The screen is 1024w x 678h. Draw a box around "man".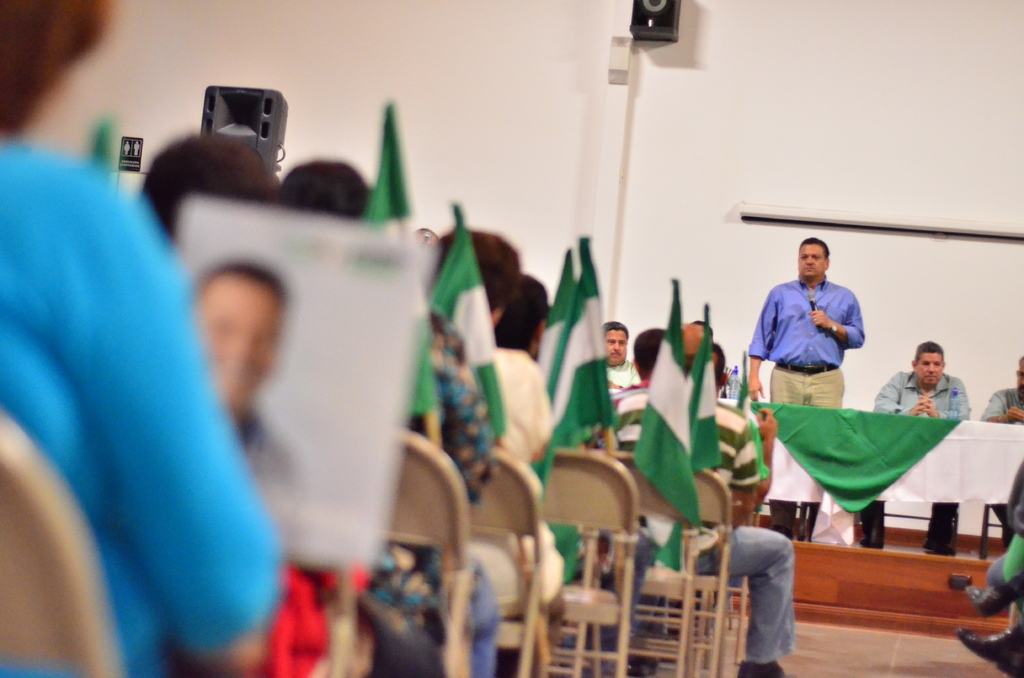
select_region(188, 267, 307, 546).
